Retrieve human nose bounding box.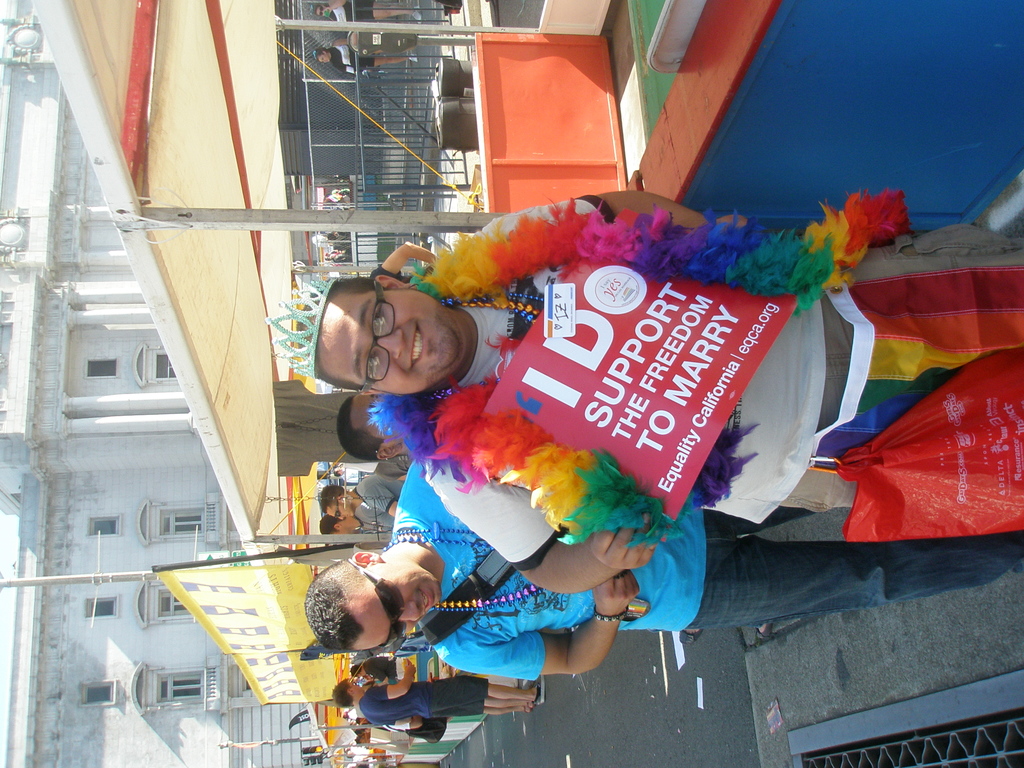
Bounding box: l=340, t=515, r=344, b=520.
